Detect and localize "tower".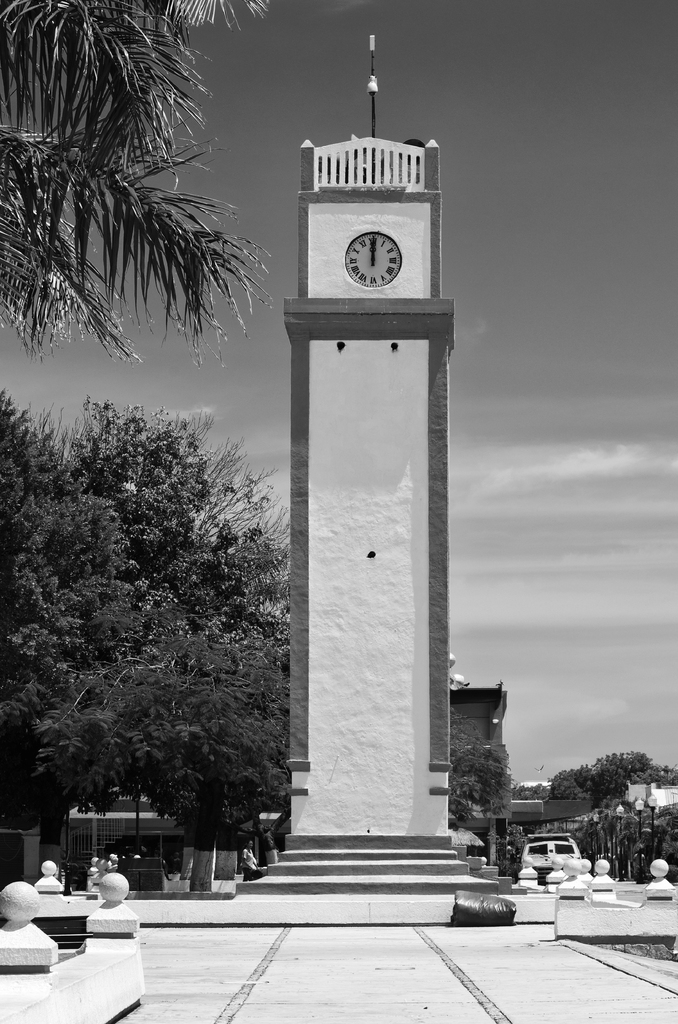
Localized at locate(238, 31, 483, 902).
